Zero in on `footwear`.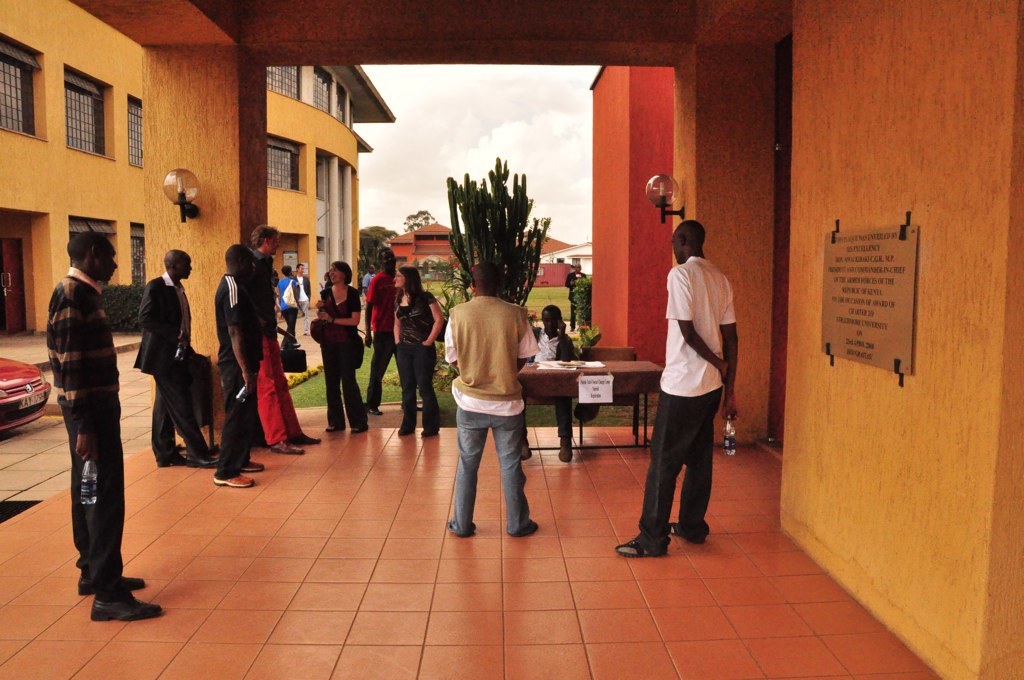
Zeroed in: [left=242, top=460, right=262, bottom=472].
